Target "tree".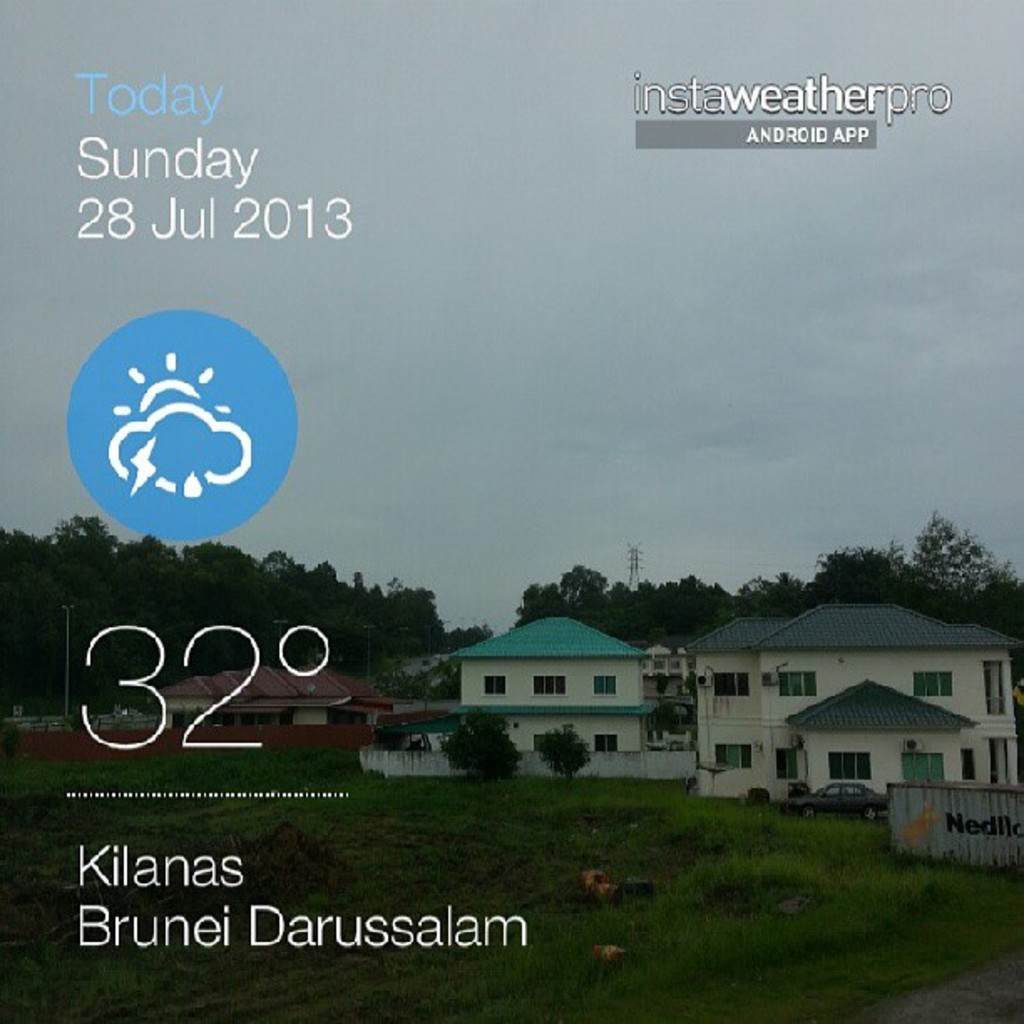
Target region: region(897, 497, 989, 604).
